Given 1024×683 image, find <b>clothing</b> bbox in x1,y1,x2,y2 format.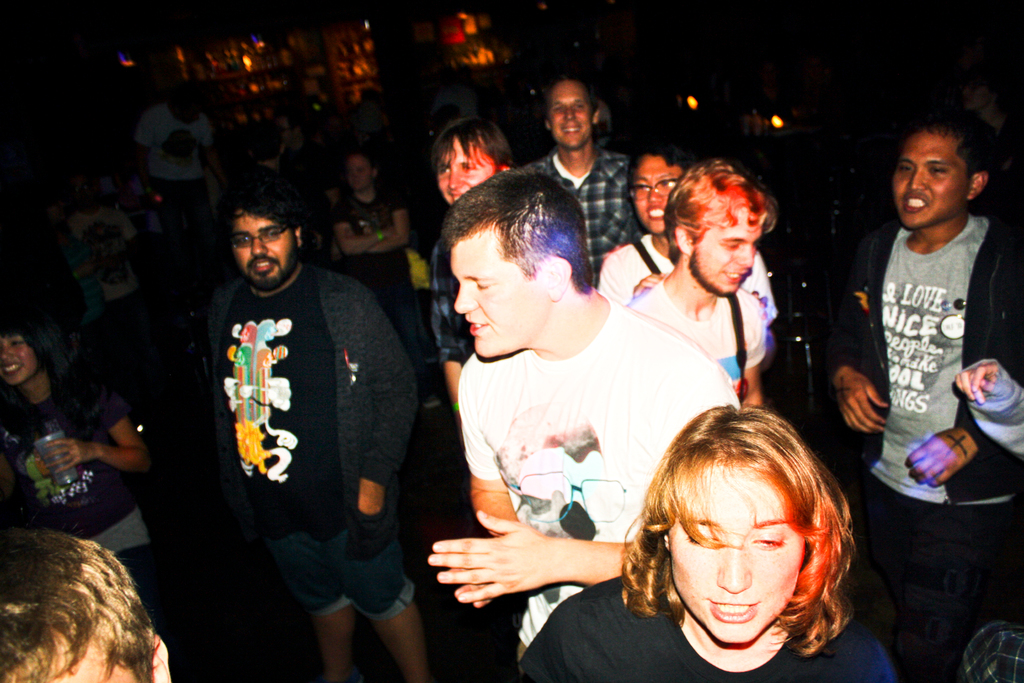
630,273,769,393.
